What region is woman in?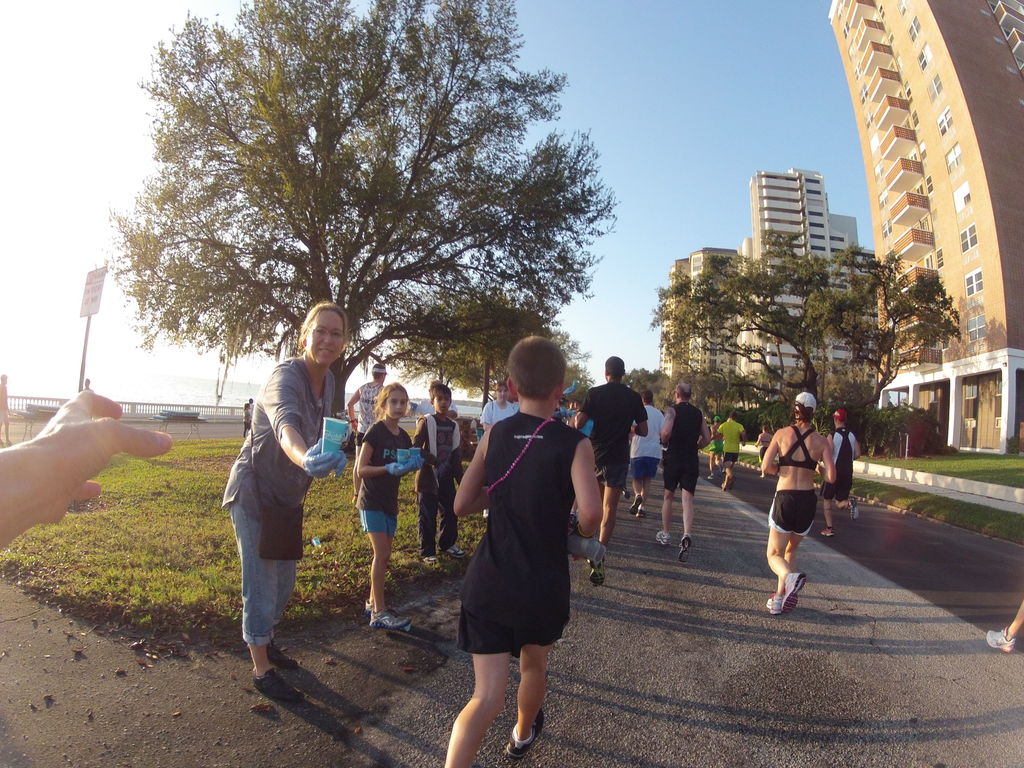
box(759, 399, 845, 614).
